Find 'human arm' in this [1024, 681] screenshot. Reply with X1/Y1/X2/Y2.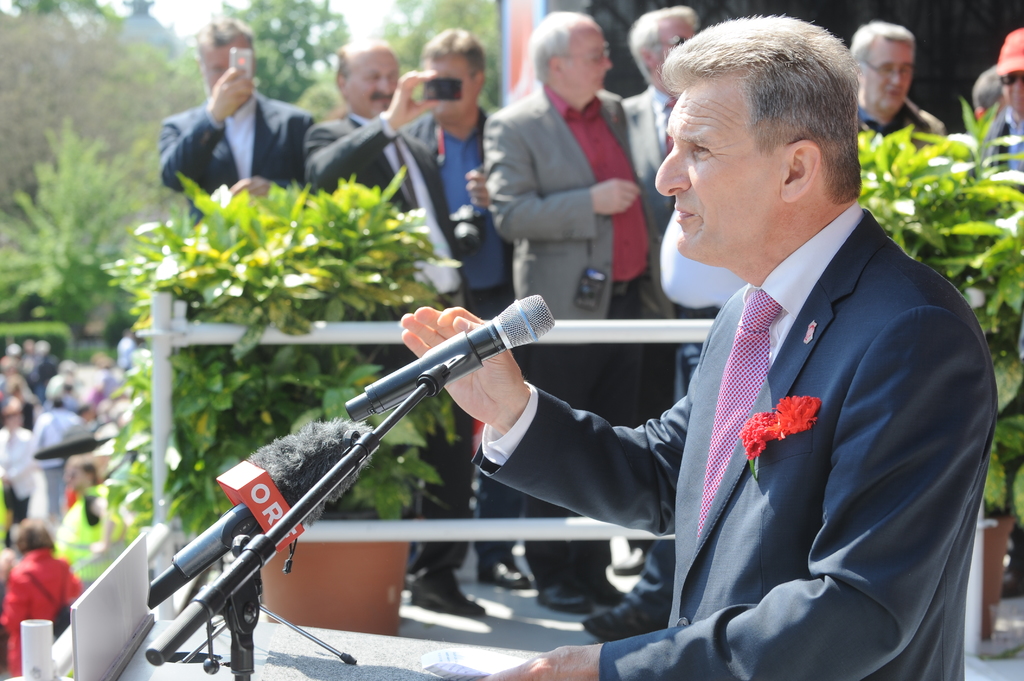
924/109/948/167.
